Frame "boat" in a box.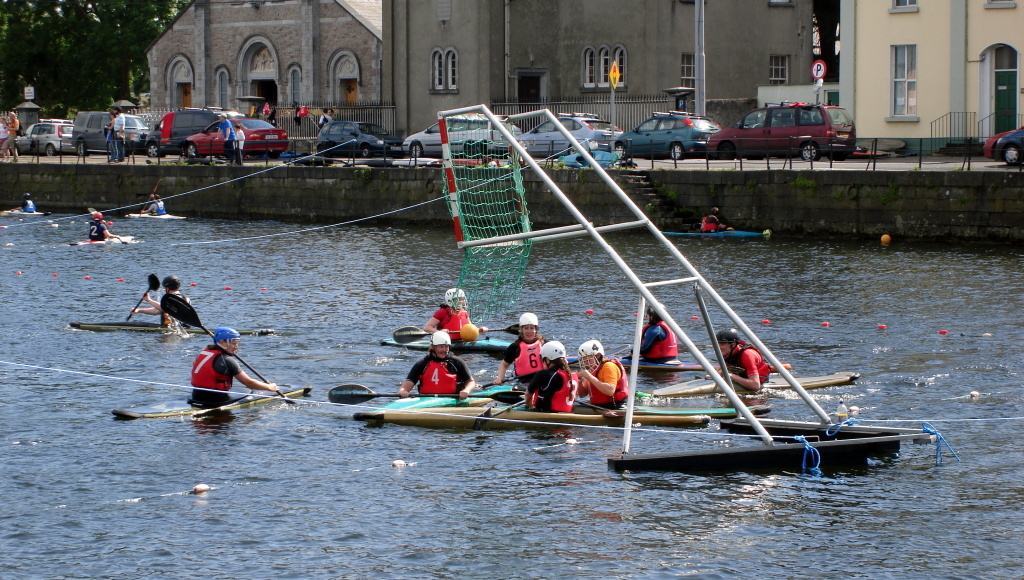
[x1=664, y1=220, x2=767, y2=238].
